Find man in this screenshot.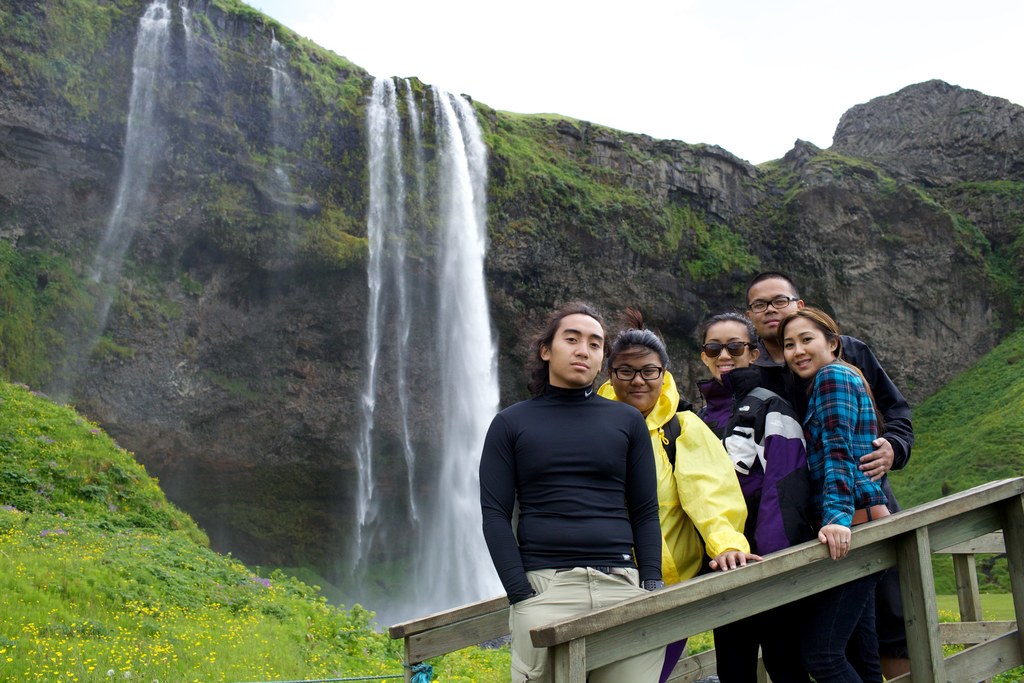
The bounding box for man is bbox=(477, 302, 668, 682).
